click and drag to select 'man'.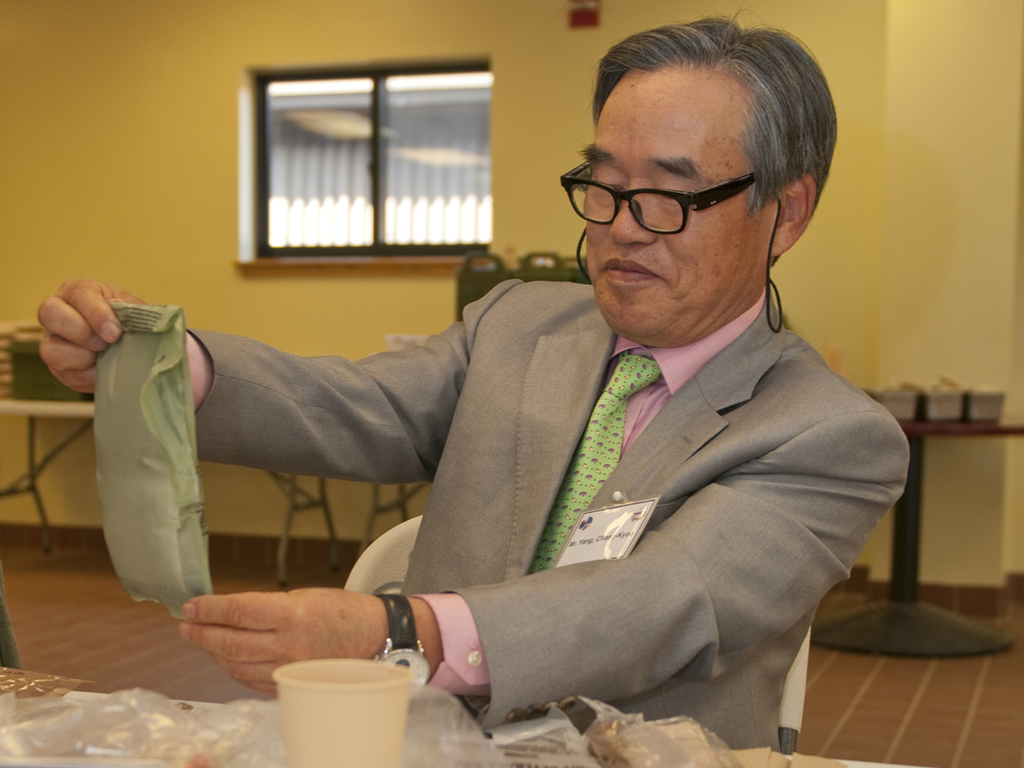
Selection: select_region(112, 83, 903, 742).
